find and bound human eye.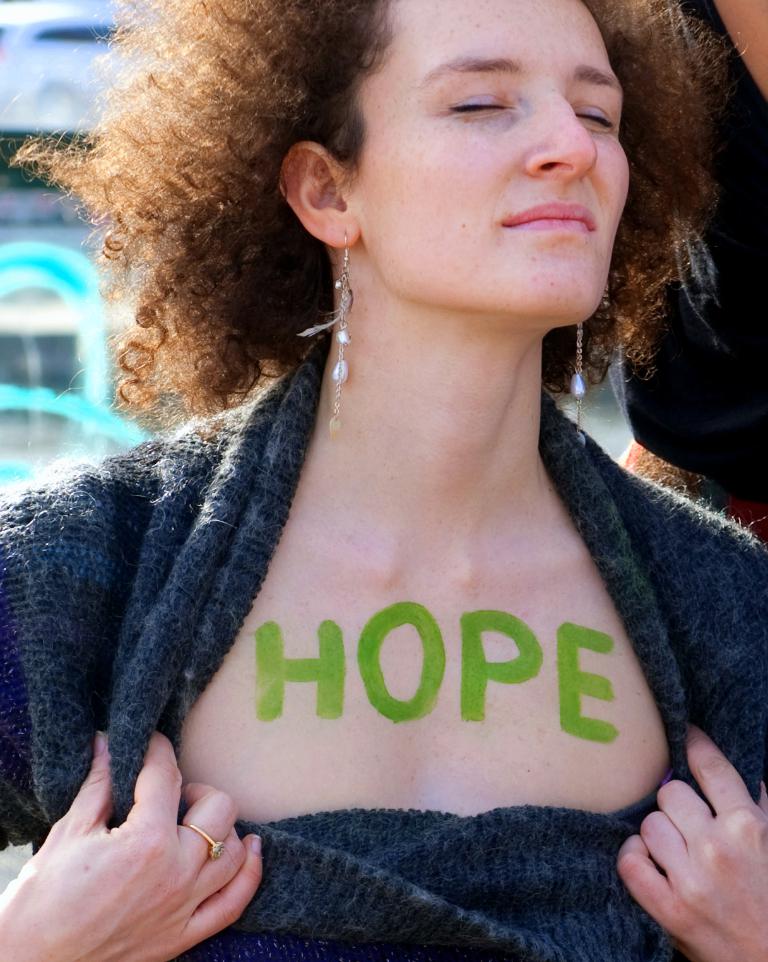
Bound: bbox(440, 92, 519, 122).
